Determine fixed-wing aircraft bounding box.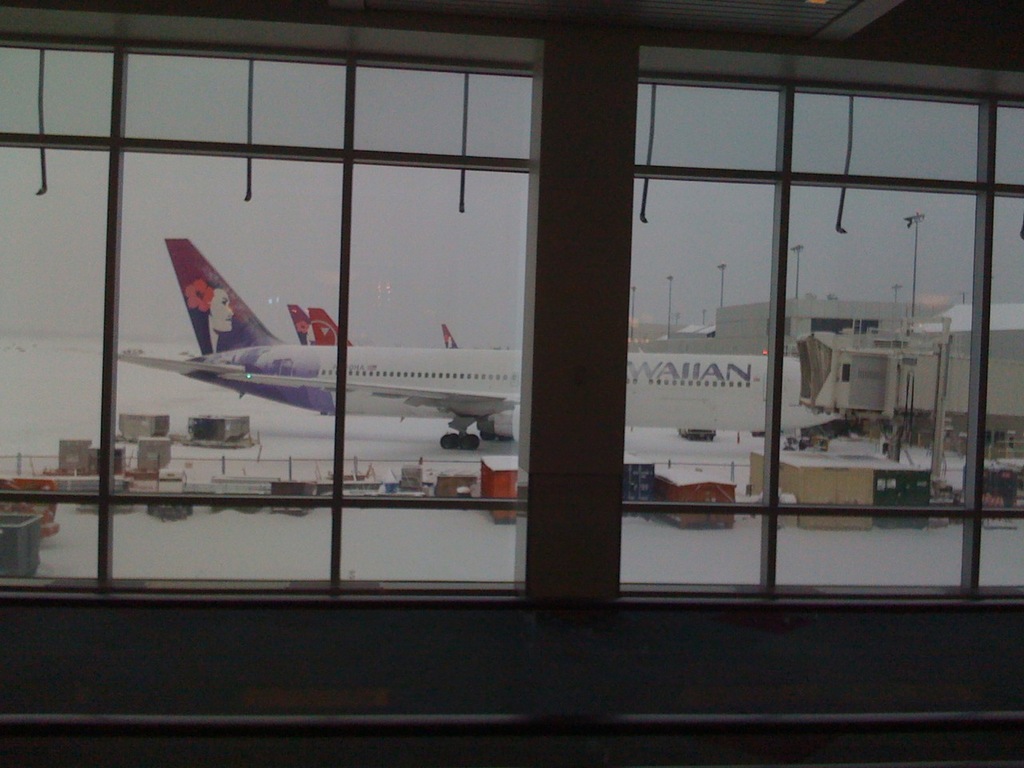
Determined: [110, 237, 856, 454].
